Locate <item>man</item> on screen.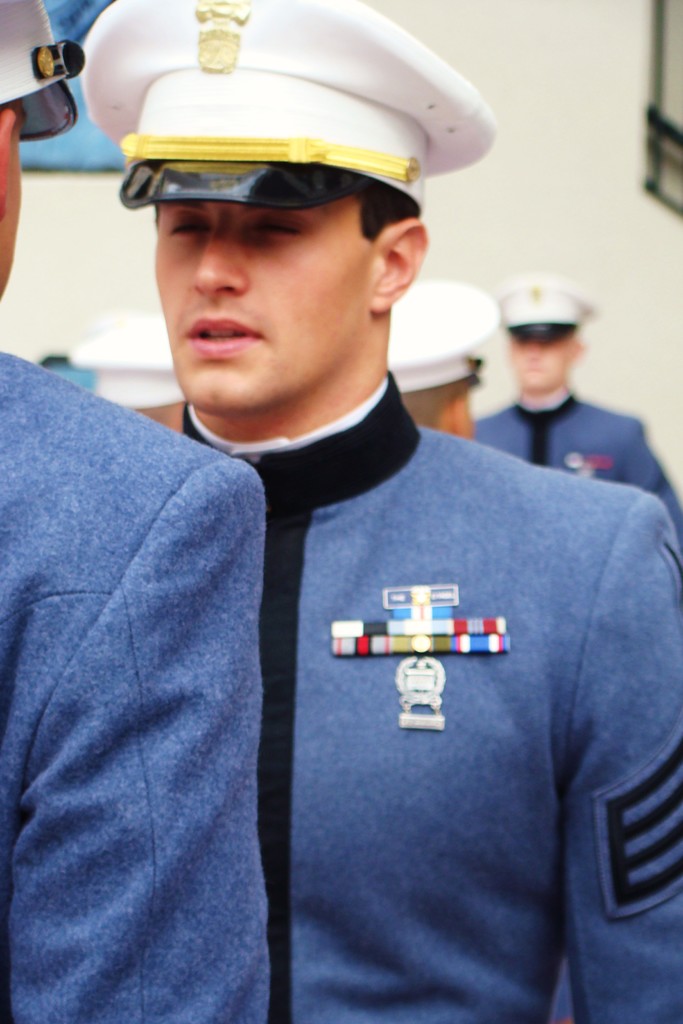
On screen at pyautogui.locateOnScreen(0, 0, 269, 1023).
